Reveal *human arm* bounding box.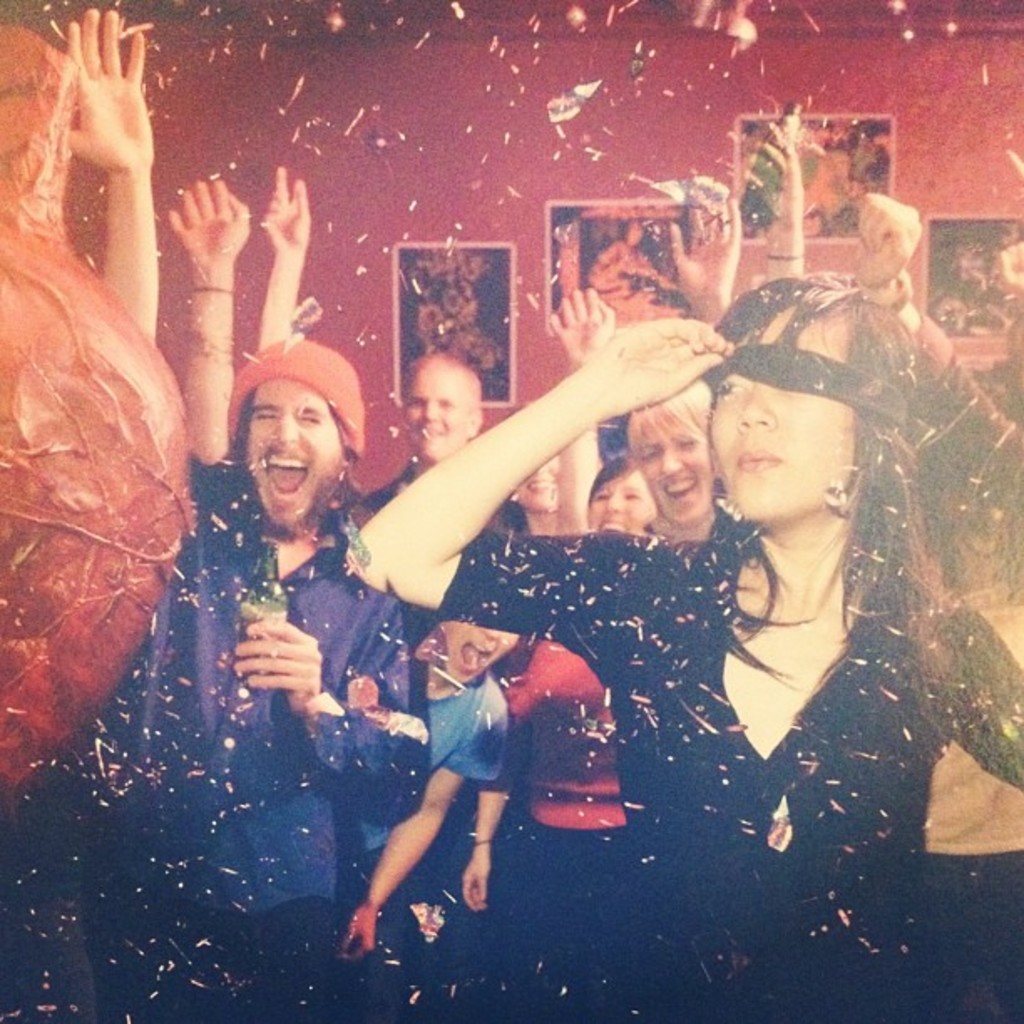
Revealed: left=853, top=189, right=1022, bottom=519.
